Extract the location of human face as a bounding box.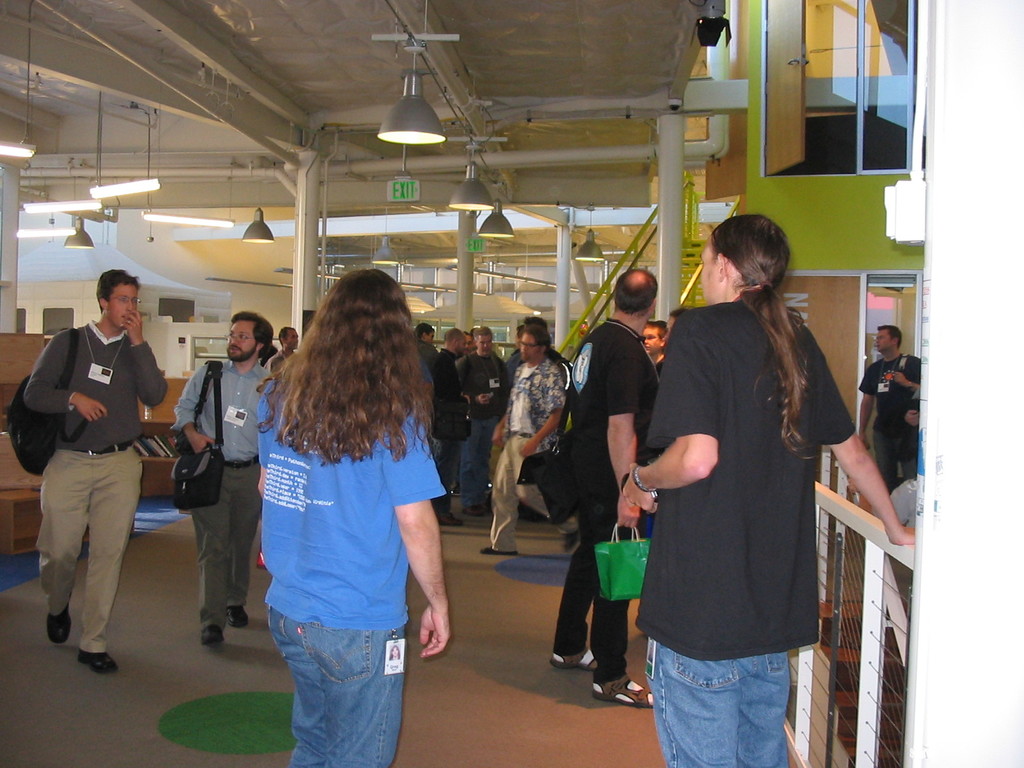
crop(874, 327, 894, 352).
